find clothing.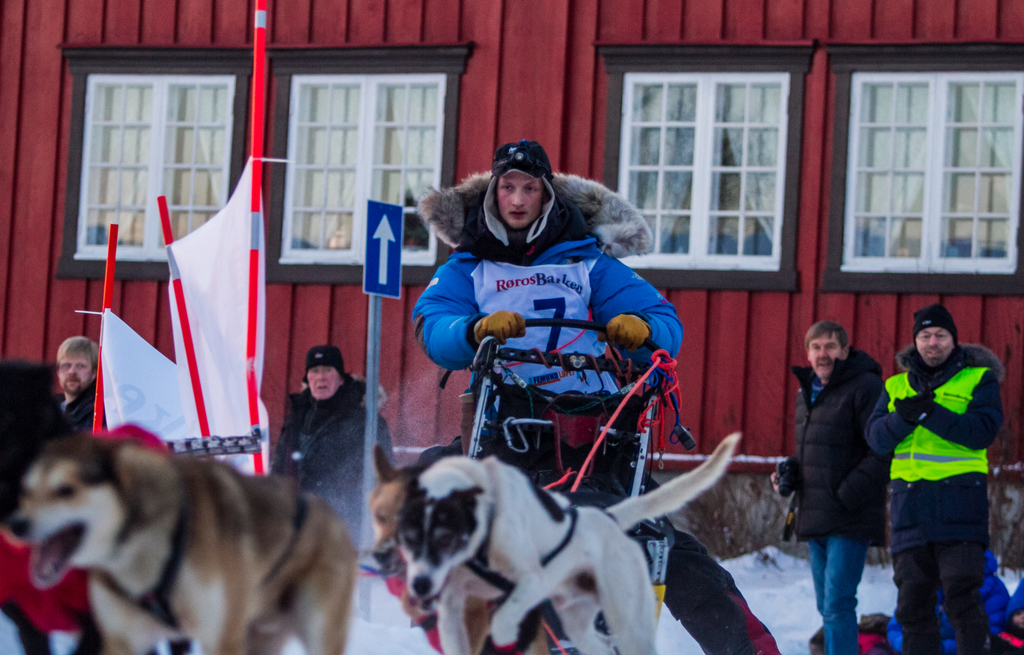
[x1=415, y1=159, x2=685, y2=400].
